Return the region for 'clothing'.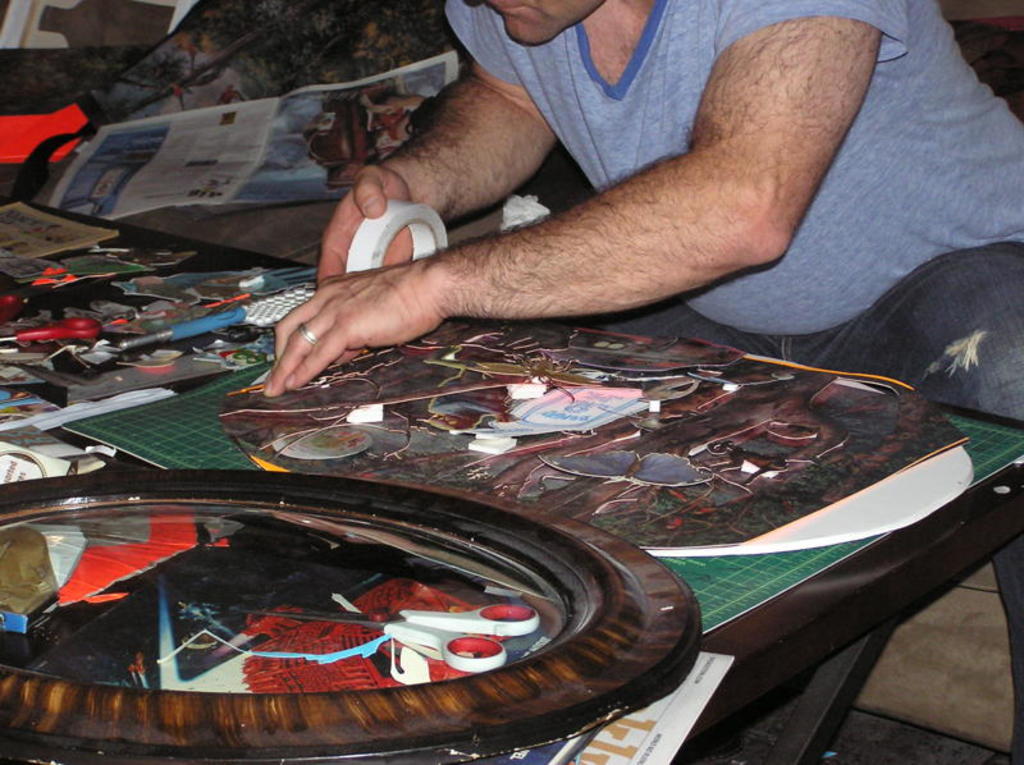
434,0,1023,762.
